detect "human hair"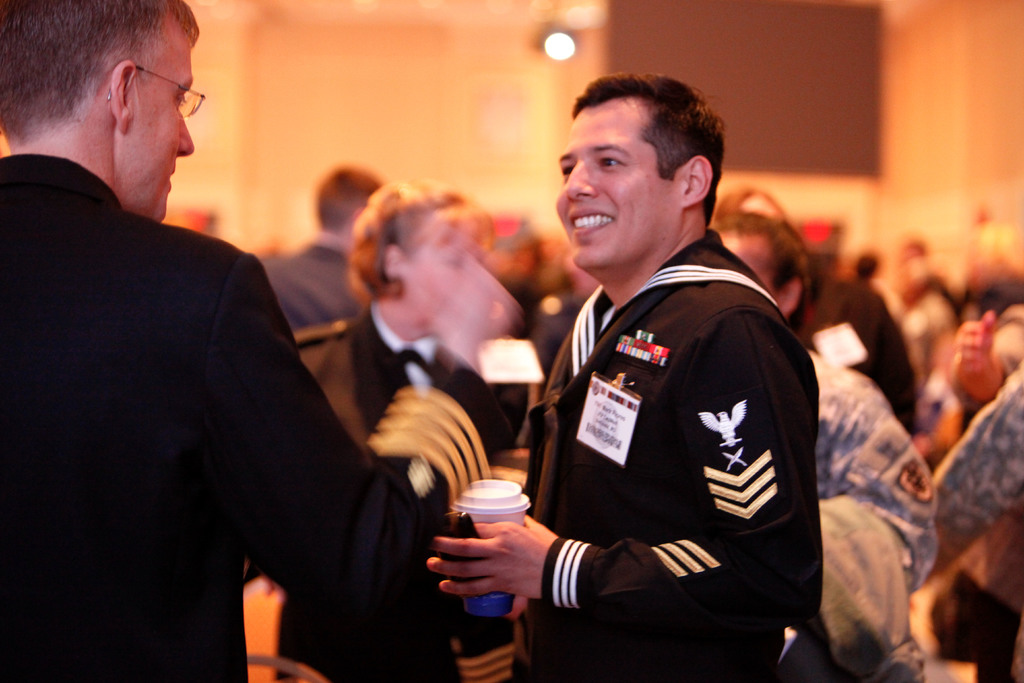
0,0,199,150
